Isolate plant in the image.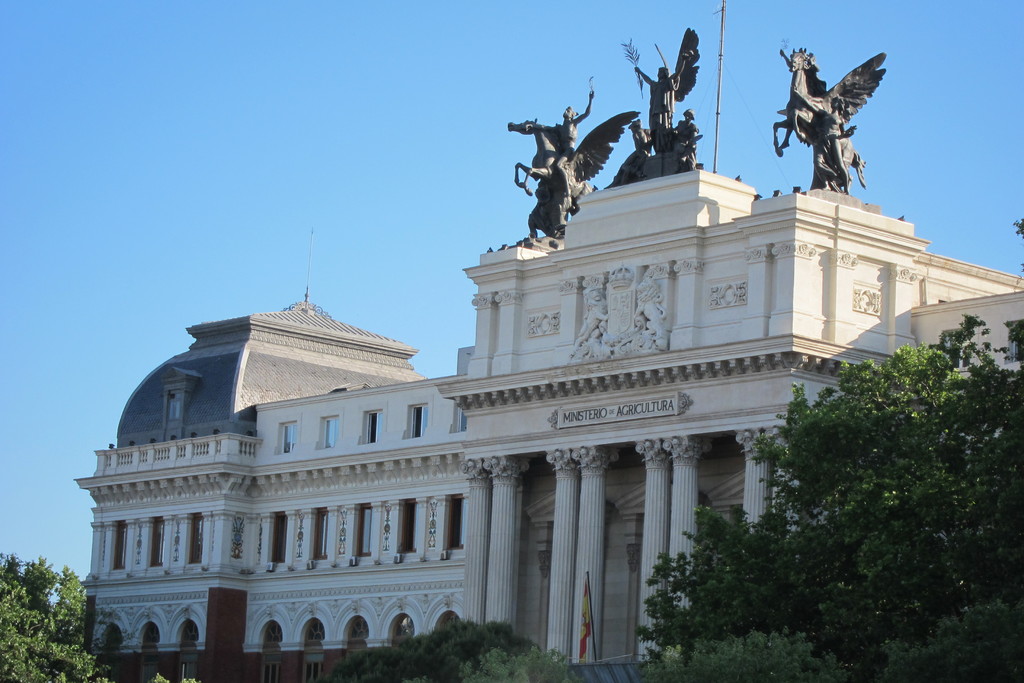
Isolated region: BBox(0, 552, 115, 682).
